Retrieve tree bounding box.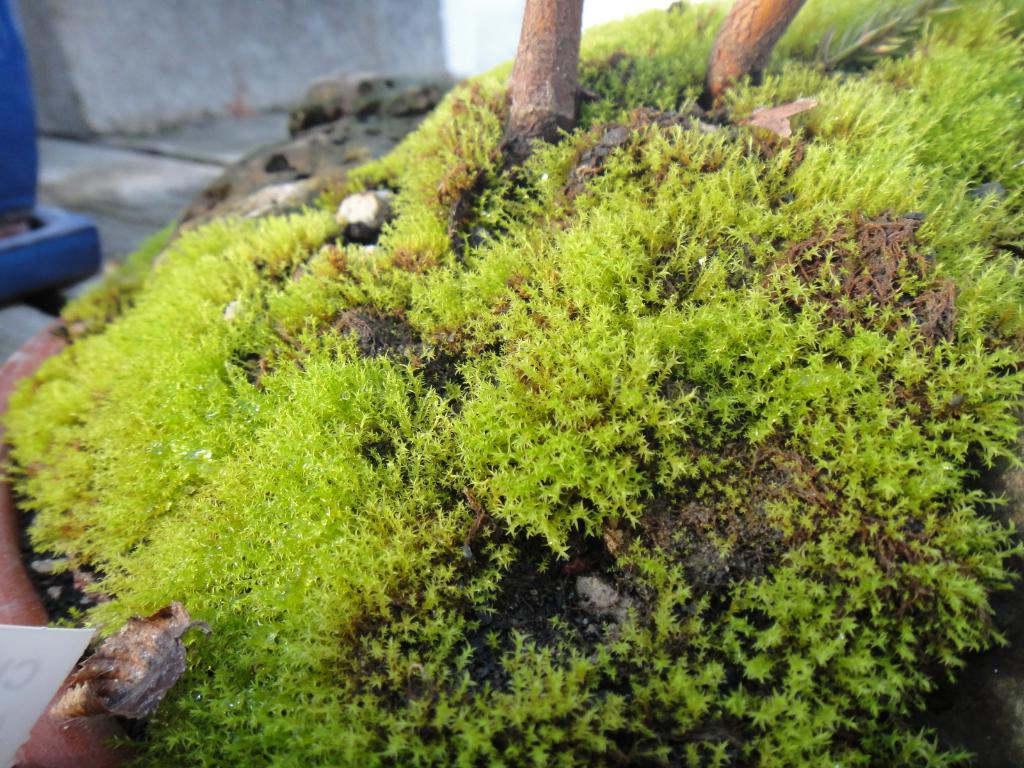
Bounding box: bbox=[700, 0, 805, 111].
